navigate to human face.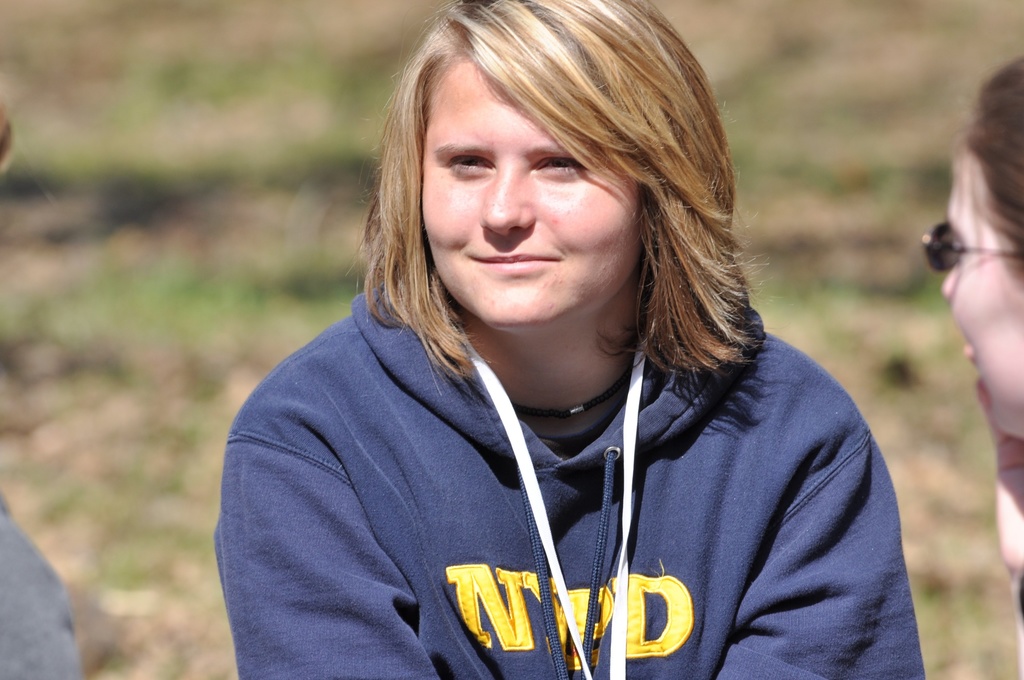
Navigation target: (x1=935, y1=139, x2=1023, y2=439).
